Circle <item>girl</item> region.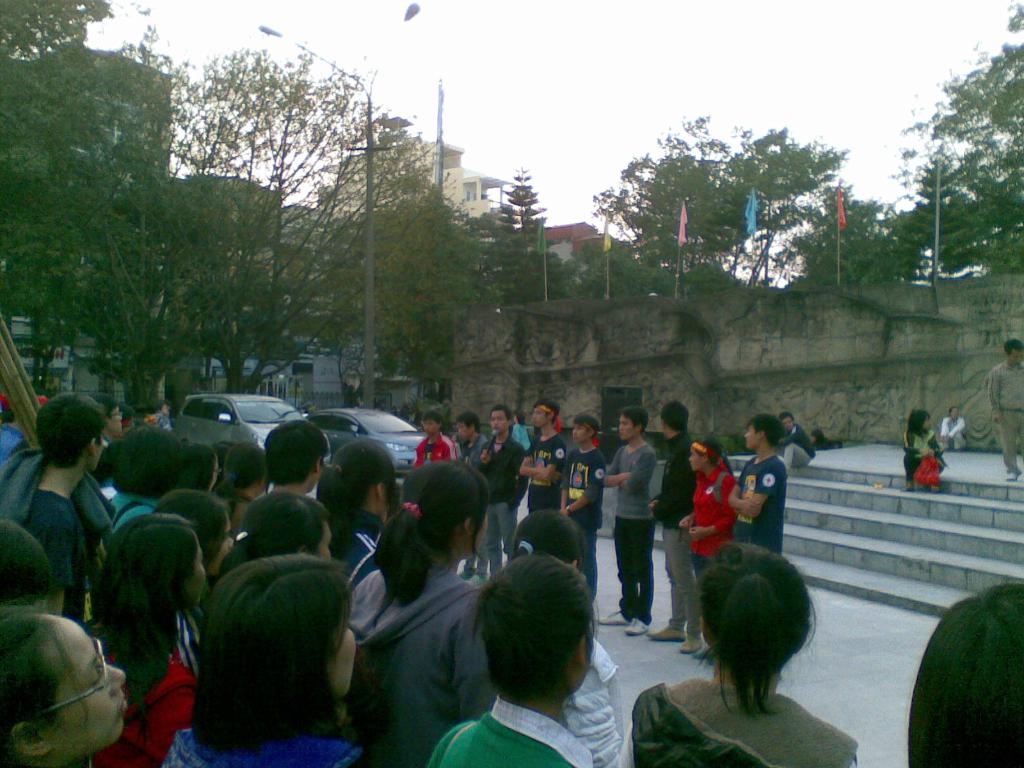
Region: detection(900, 408, 950, 492).
